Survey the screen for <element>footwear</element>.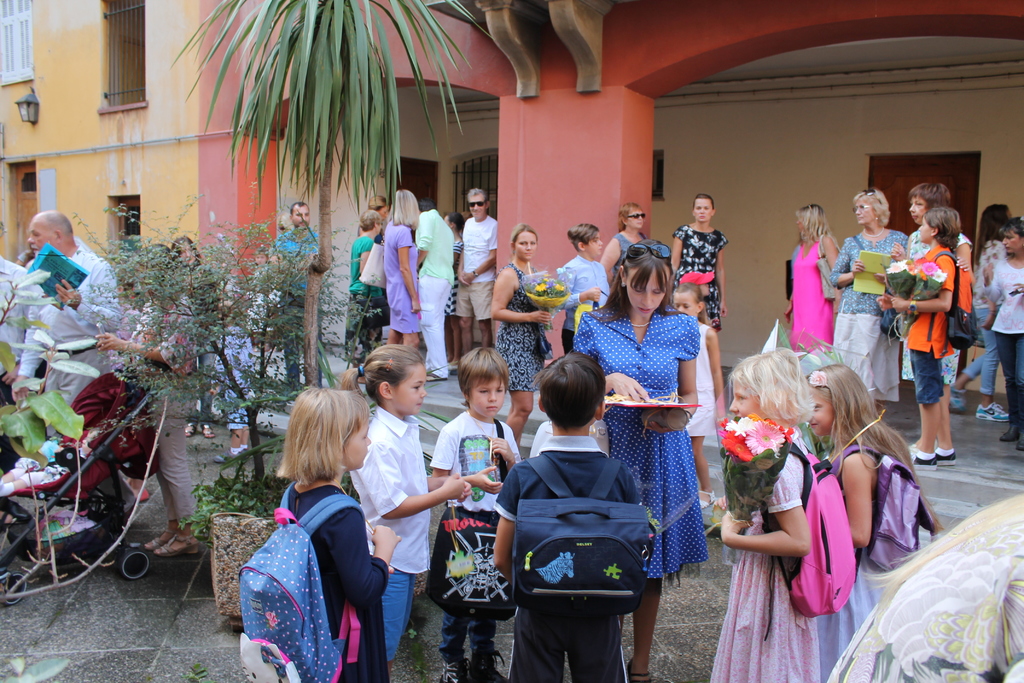
Survey found: 996 422 1014 436.
